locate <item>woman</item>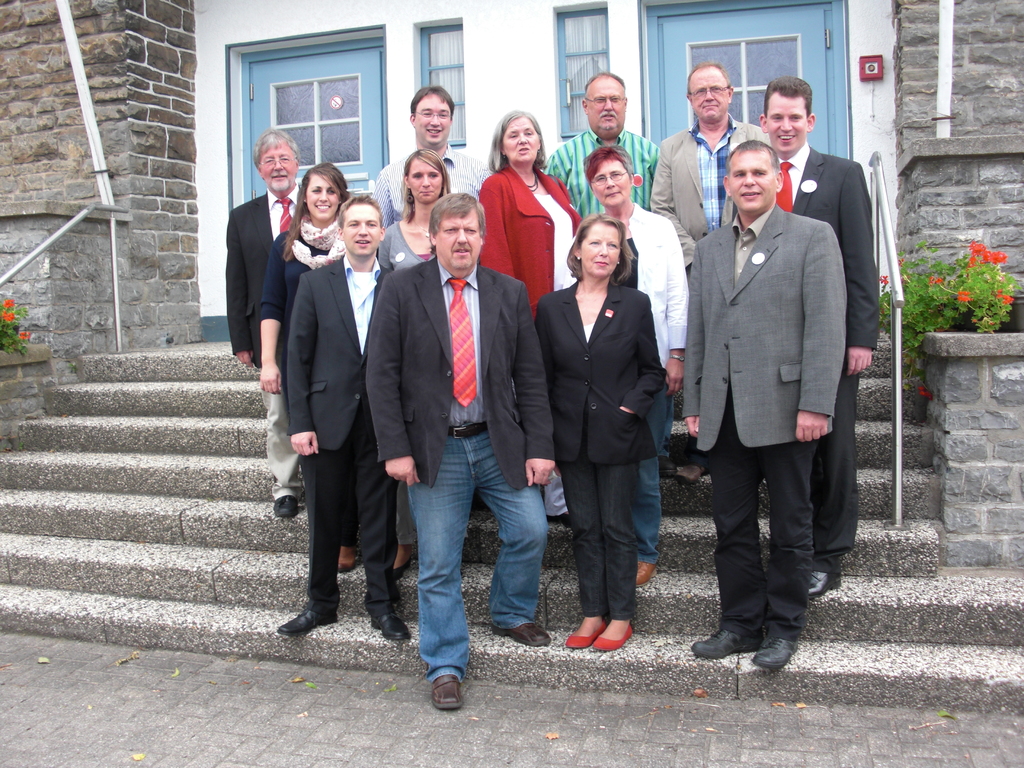
(x1=255, y1=162, x2=351, y2=572)
